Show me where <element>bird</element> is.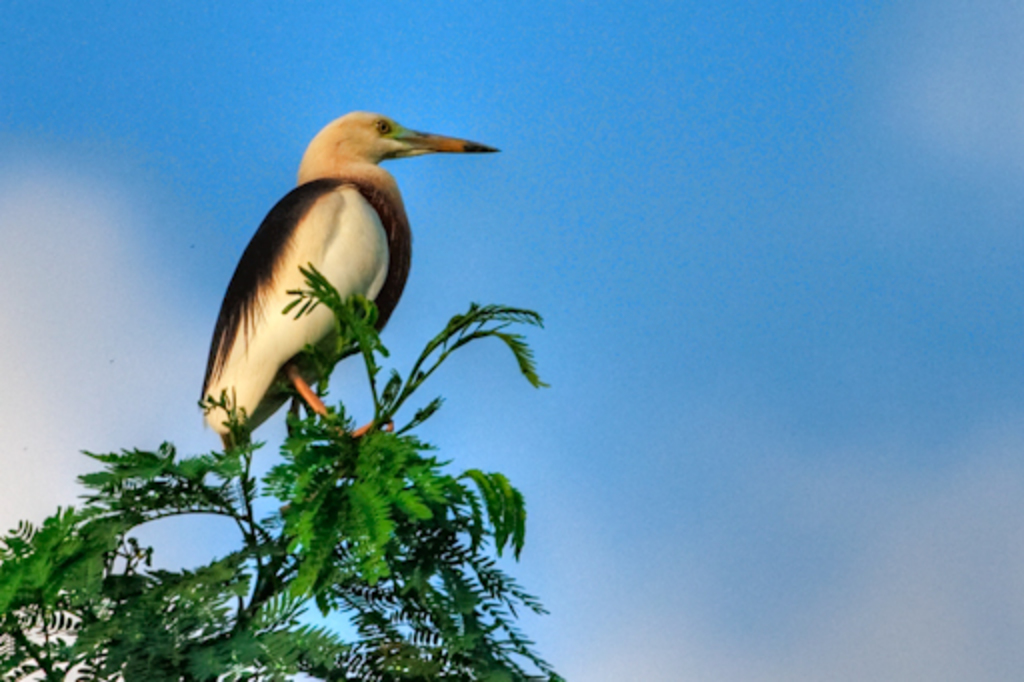
<element>bird</element> is at [200,110,492,454].
